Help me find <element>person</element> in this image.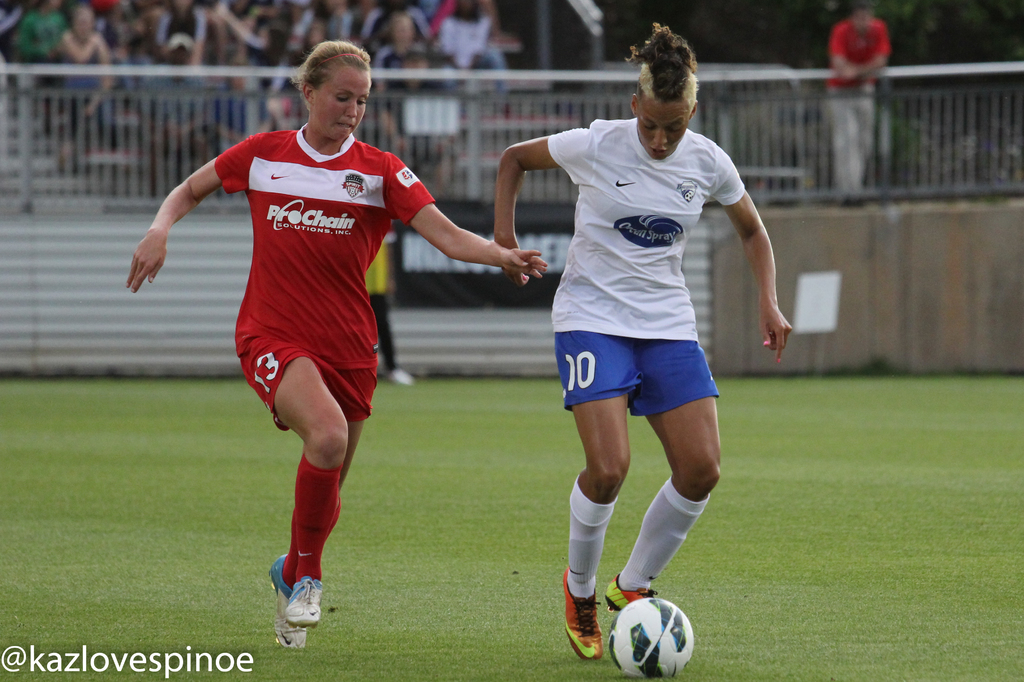
Found it: rect(127, 41, 548, 649).
